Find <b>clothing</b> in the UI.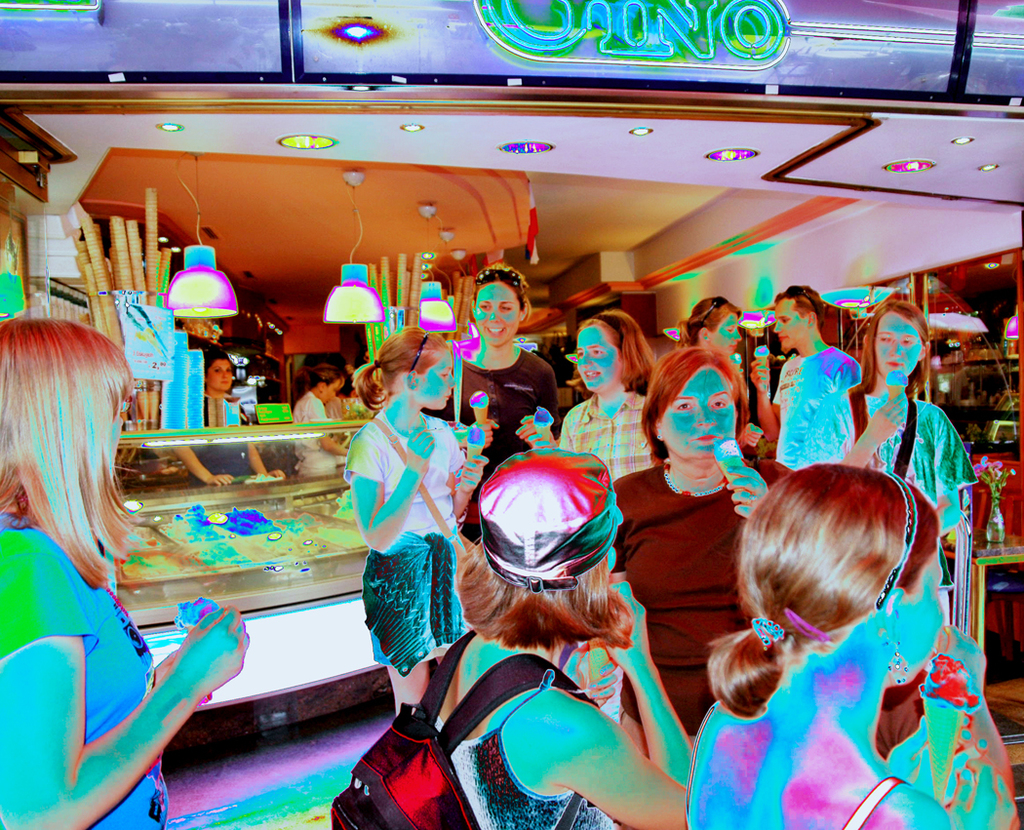
UI element at <bbox>868, 399, 980, 599</bbox>.
